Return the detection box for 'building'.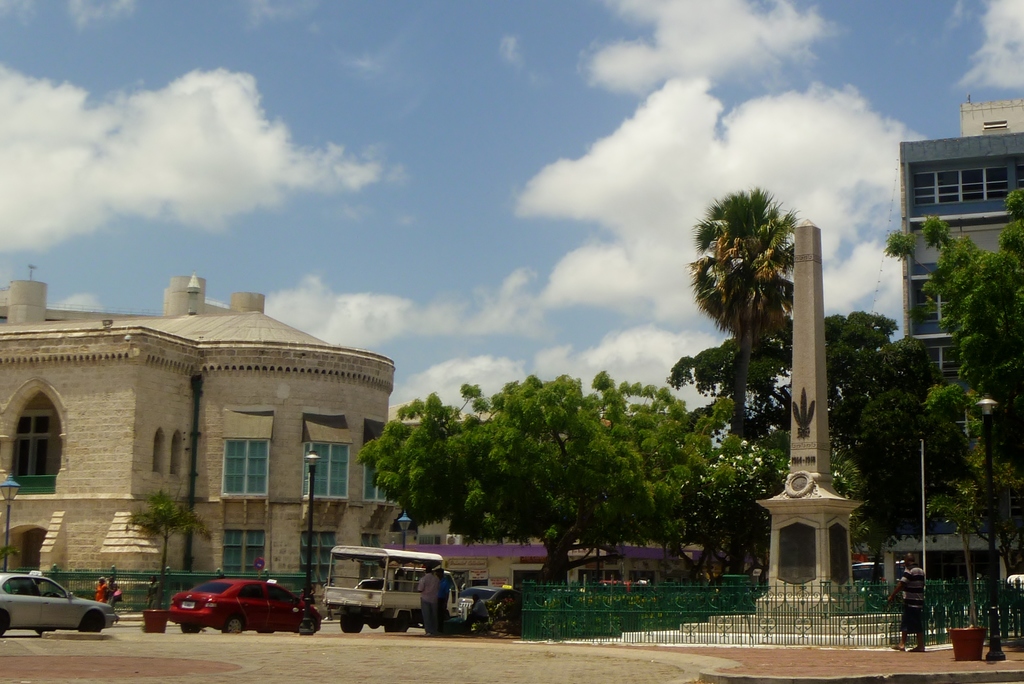
883 98 1023 585.
